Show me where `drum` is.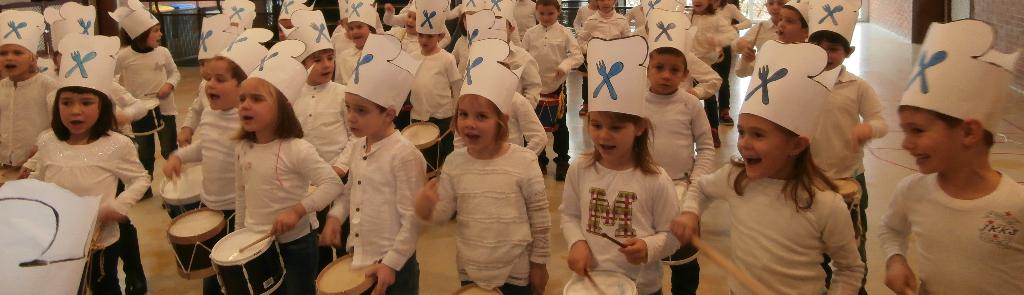
`drum` is at [left=207, top=226, right=288, bottom=294].
